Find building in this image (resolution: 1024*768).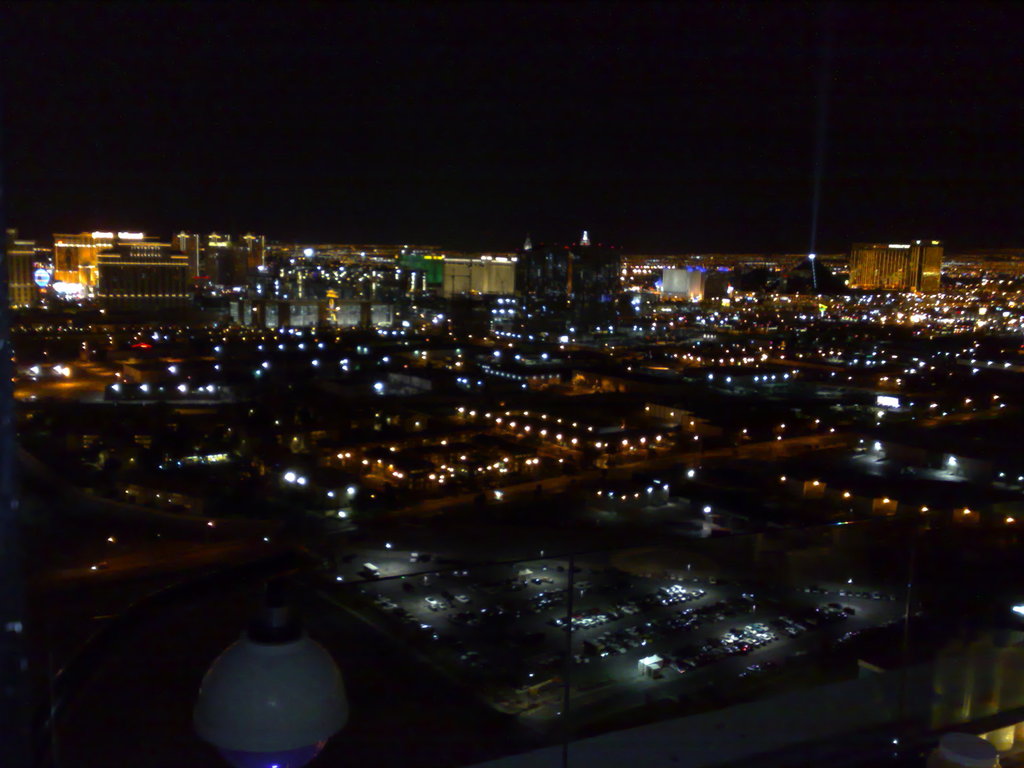
171,233,202,285.
